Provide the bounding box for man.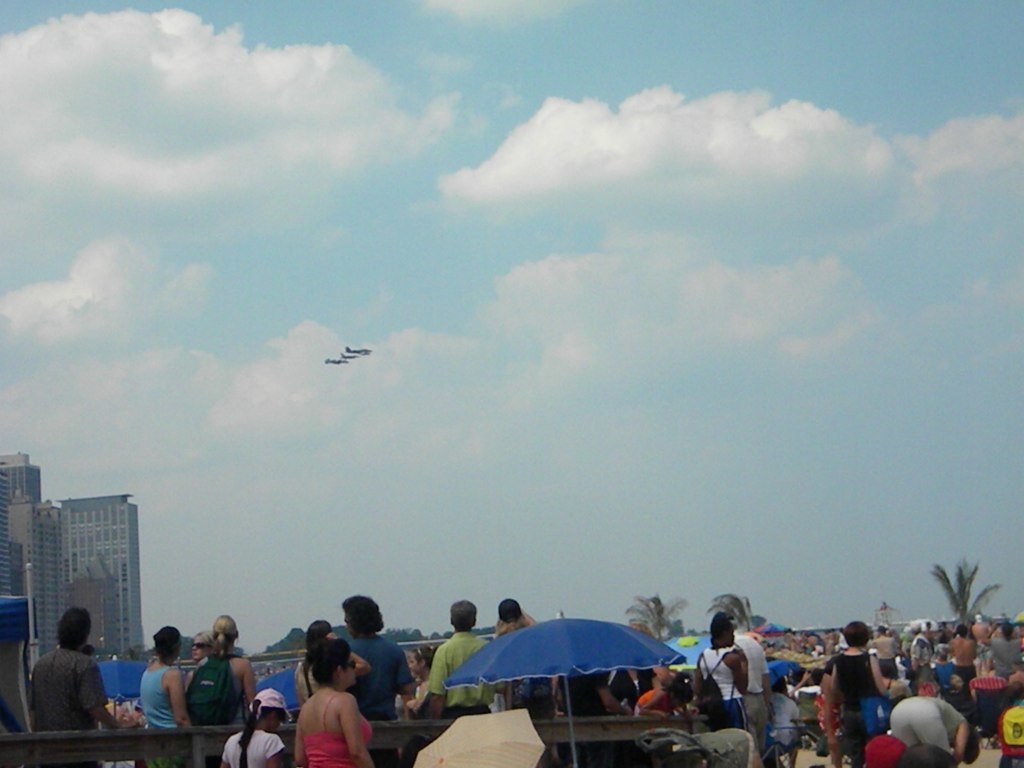
bbox=[909, 624, 935, 684].
